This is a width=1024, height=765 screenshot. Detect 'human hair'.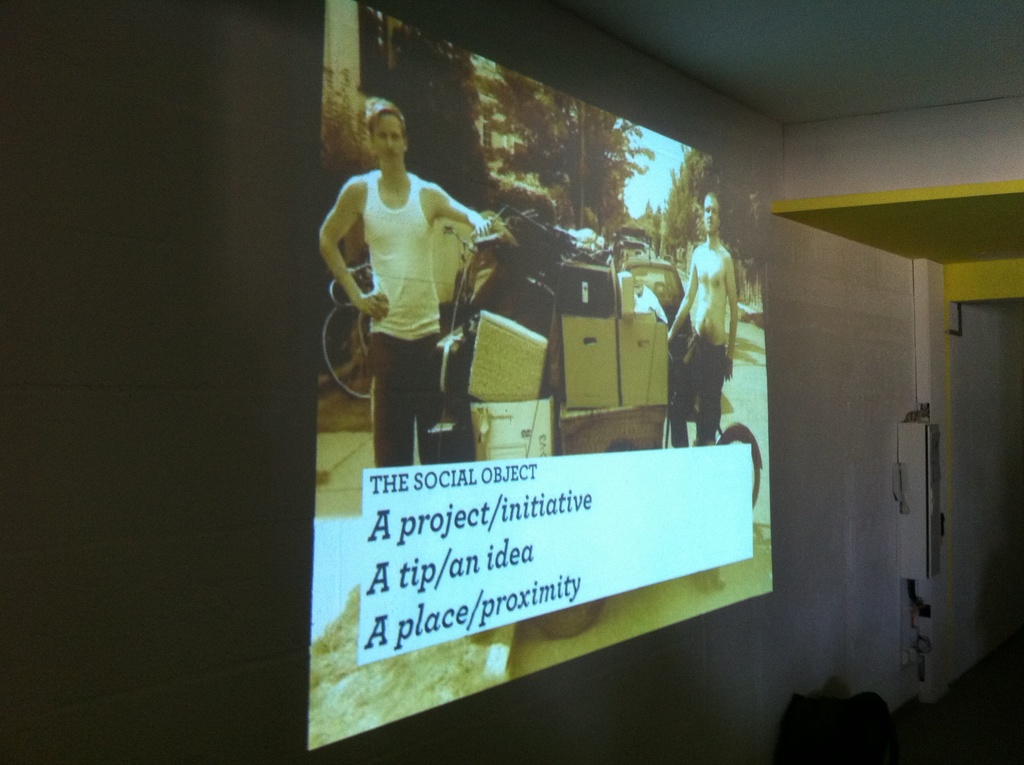
x1=360, y1=95, x2=408, y2=138.
